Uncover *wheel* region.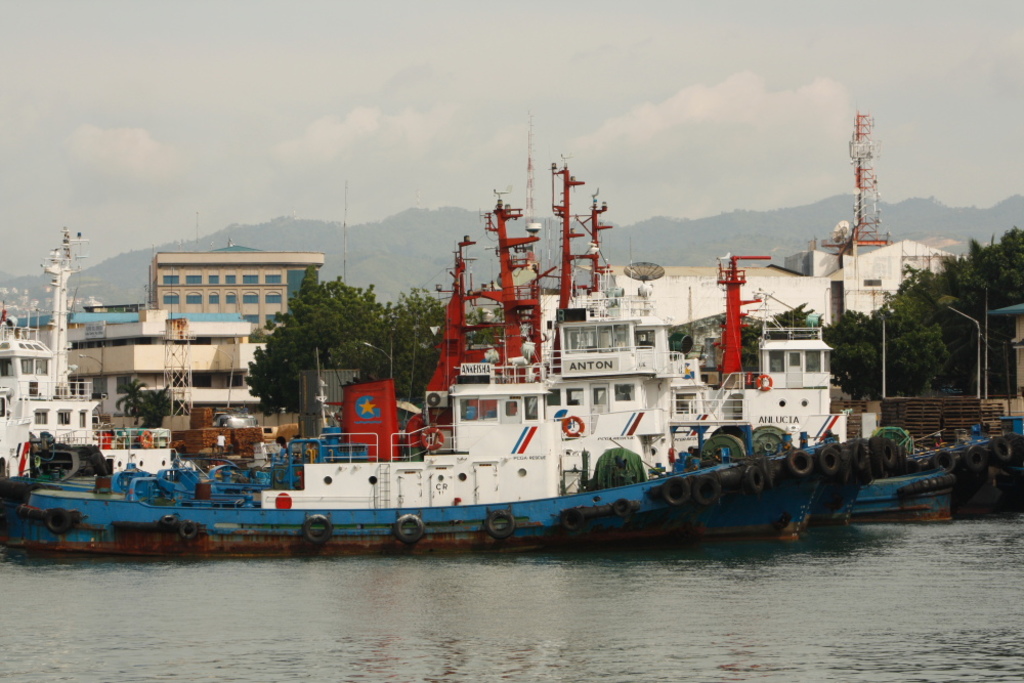
Uncovered: (x1=304, y1=513, x2=332, y2=546).
